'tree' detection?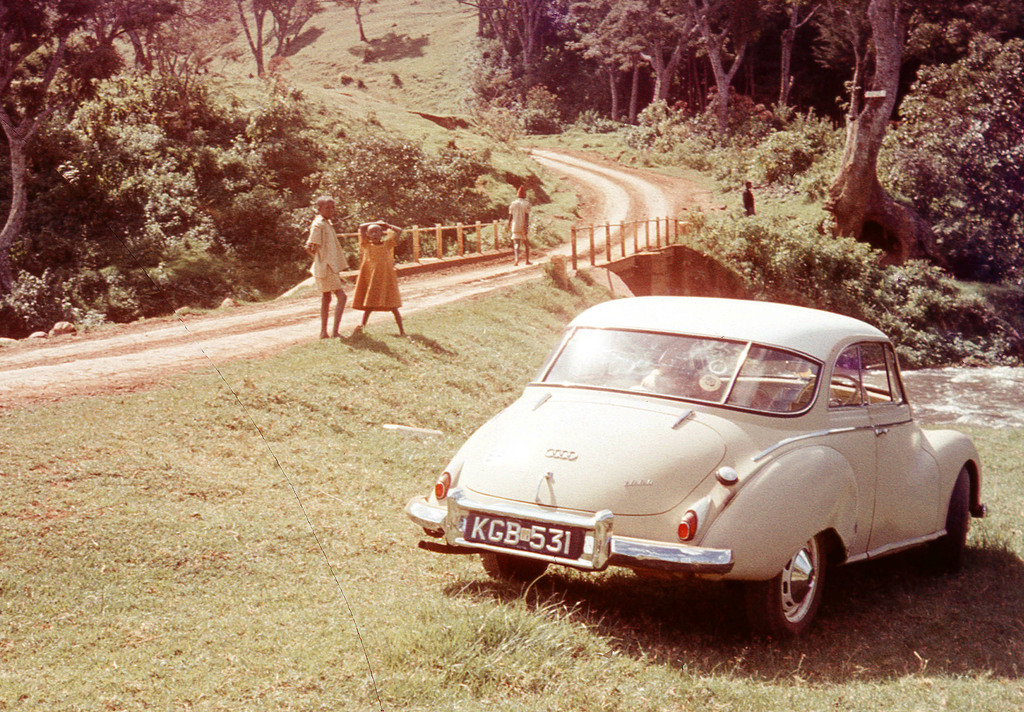
locate(860, 0, 936, 254)
